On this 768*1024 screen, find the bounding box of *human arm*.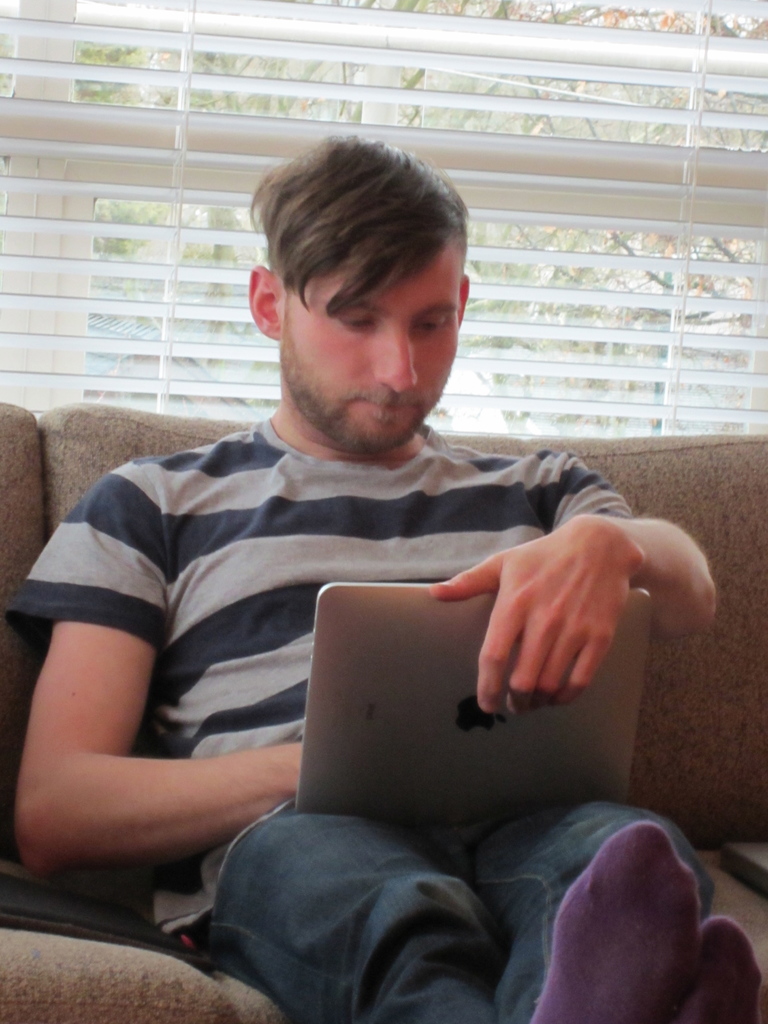
Bounding box: rect(428, 445, 718, 713).
